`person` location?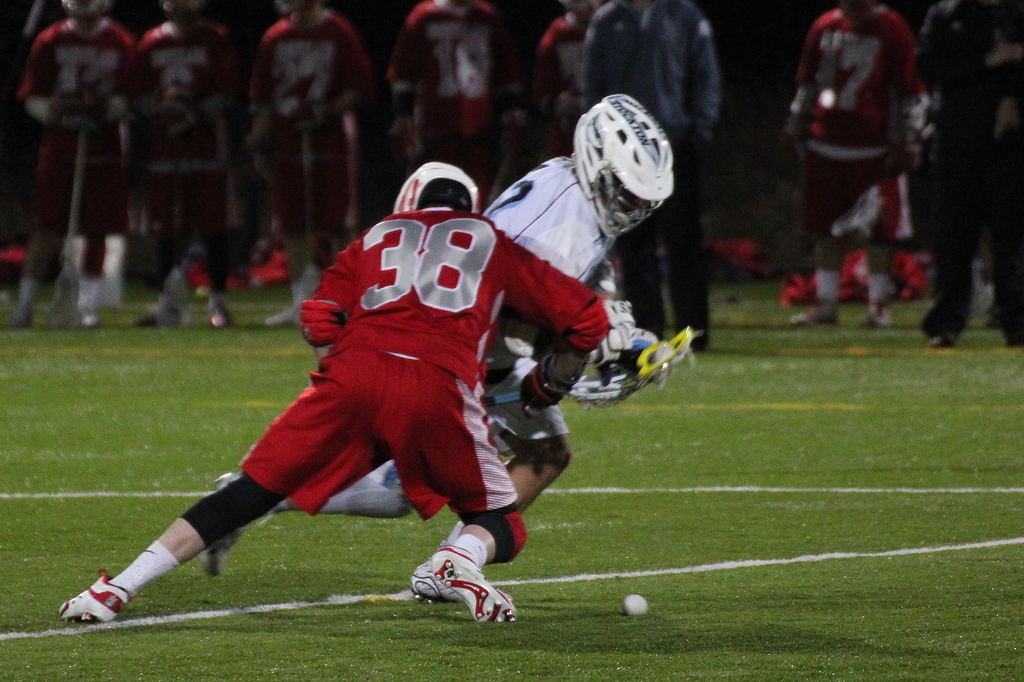
detection(132, 0, 282, 356)
